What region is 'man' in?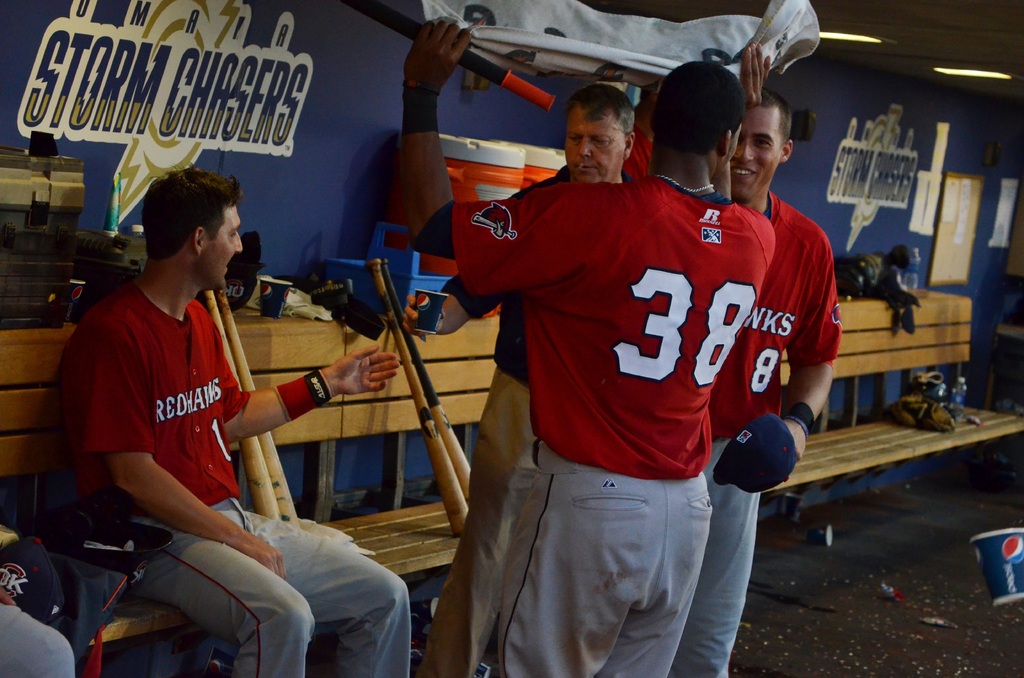
43/165/414/677.
